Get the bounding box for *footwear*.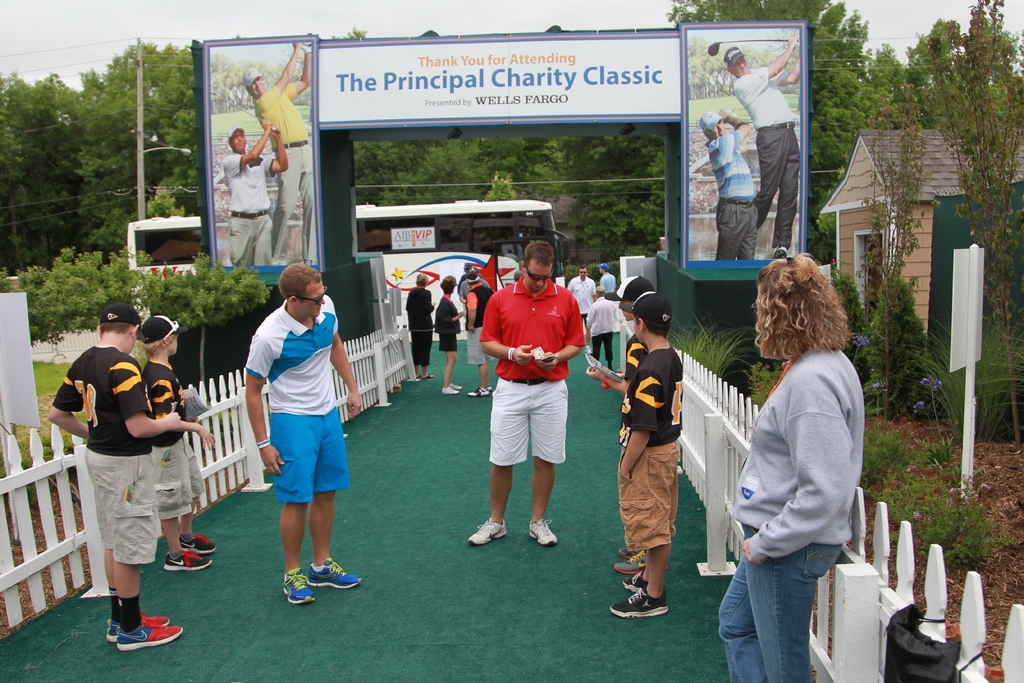
(622,567,651,593).
